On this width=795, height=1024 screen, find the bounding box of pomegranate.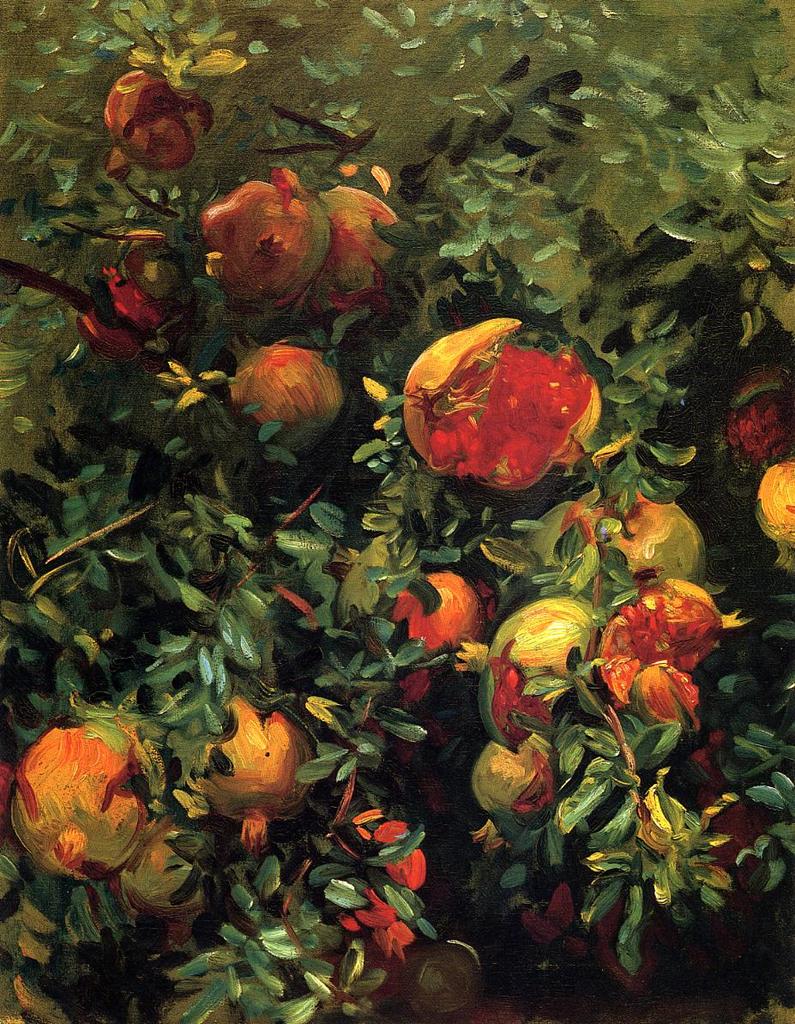
Bounding box: [x1=594, y1=581, x2=756, y2=722].
